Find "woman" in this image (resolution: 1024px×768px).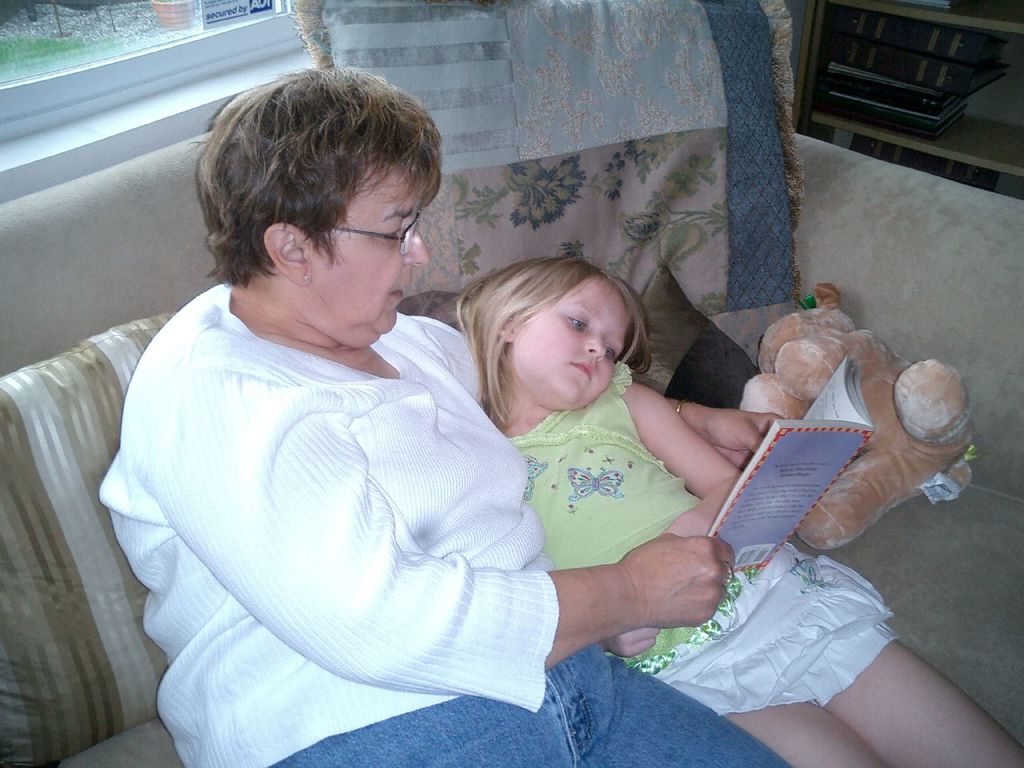
select_region(95, 59, 794, 767).
